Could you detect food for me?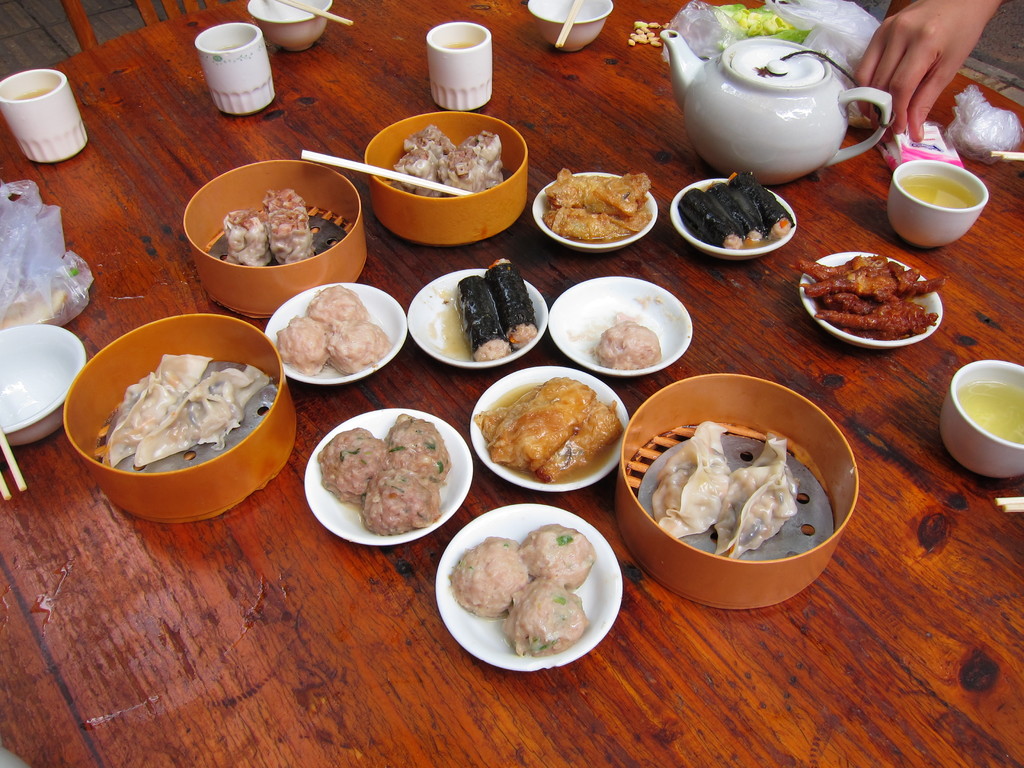
Detection result: [710,435,808,559].
